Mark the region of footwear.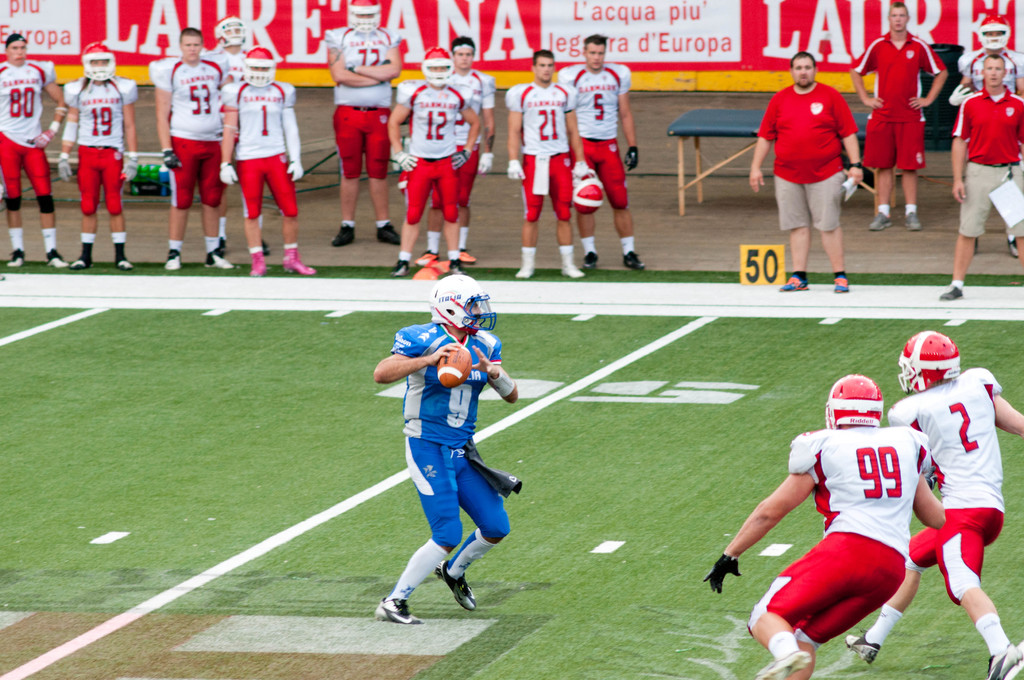
Region: <bbox>206, 248, 222, 269</bbox>.
